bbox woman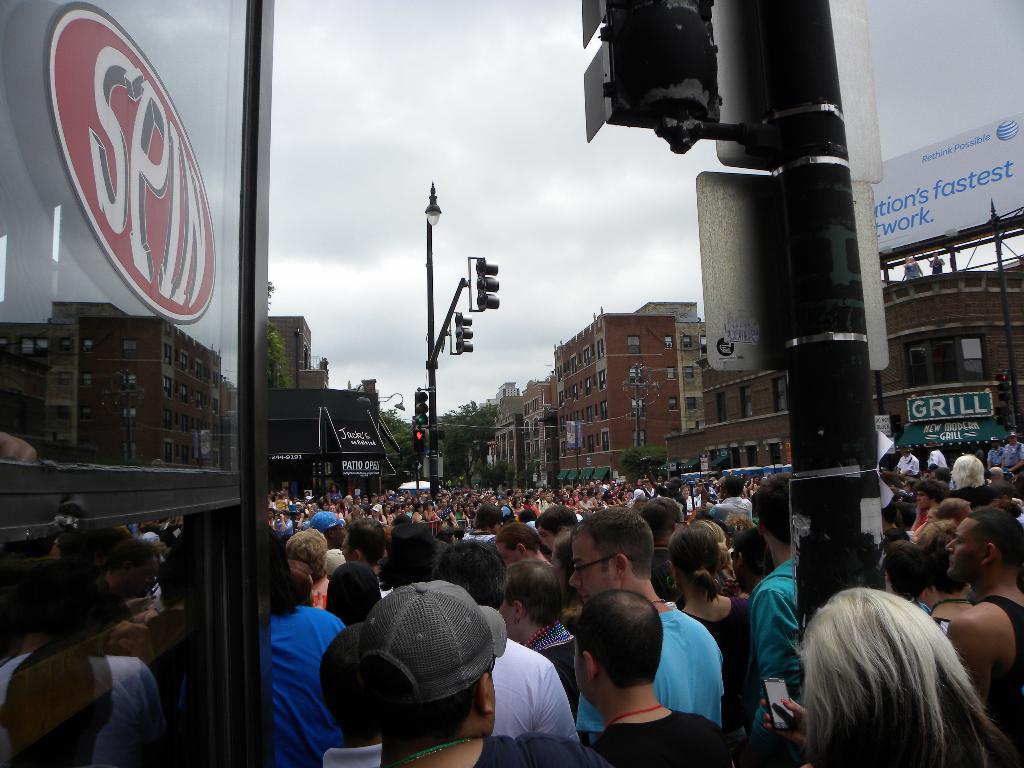
select_region(544, 538, 589, 641)
